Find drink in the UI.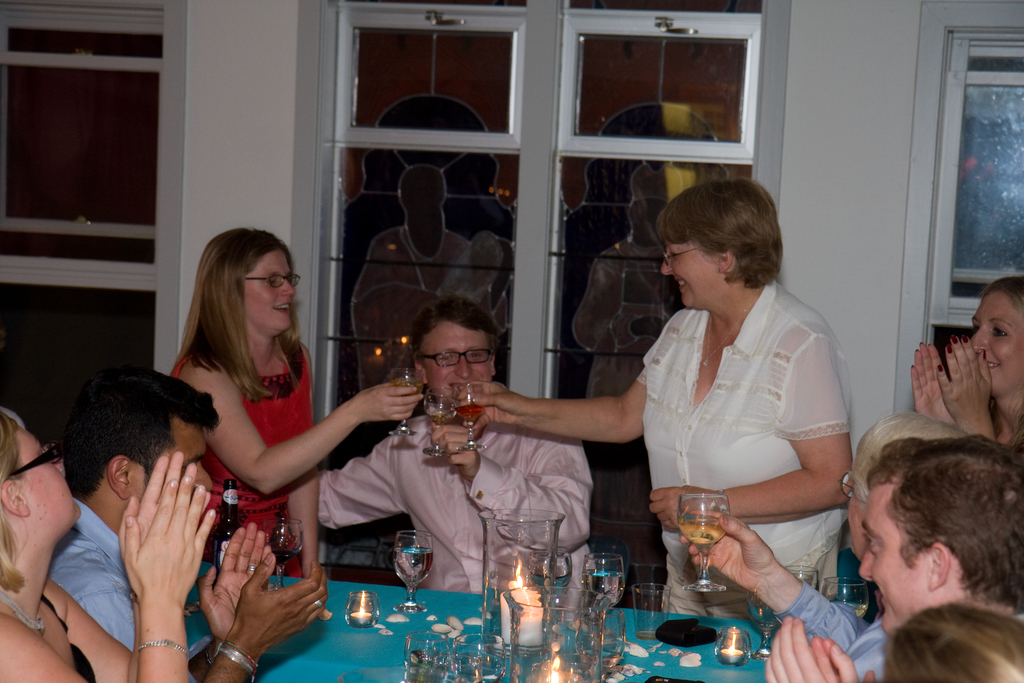
UI element at bbox(753, 604, 774, 631).
